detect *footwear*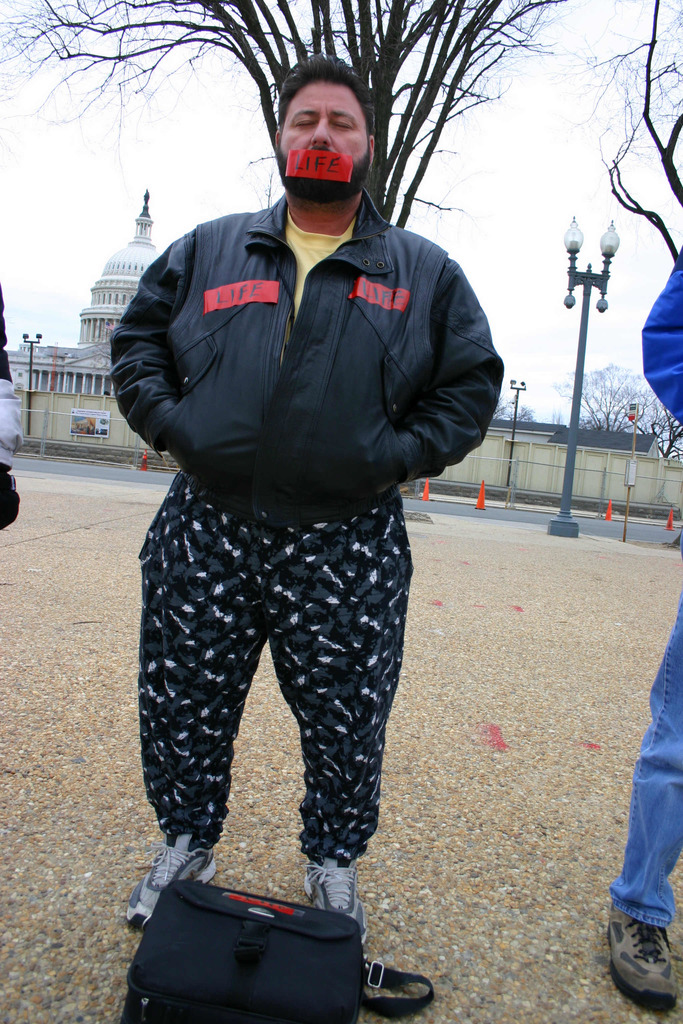
x1=121, y1=837, x2=217, y2=930
